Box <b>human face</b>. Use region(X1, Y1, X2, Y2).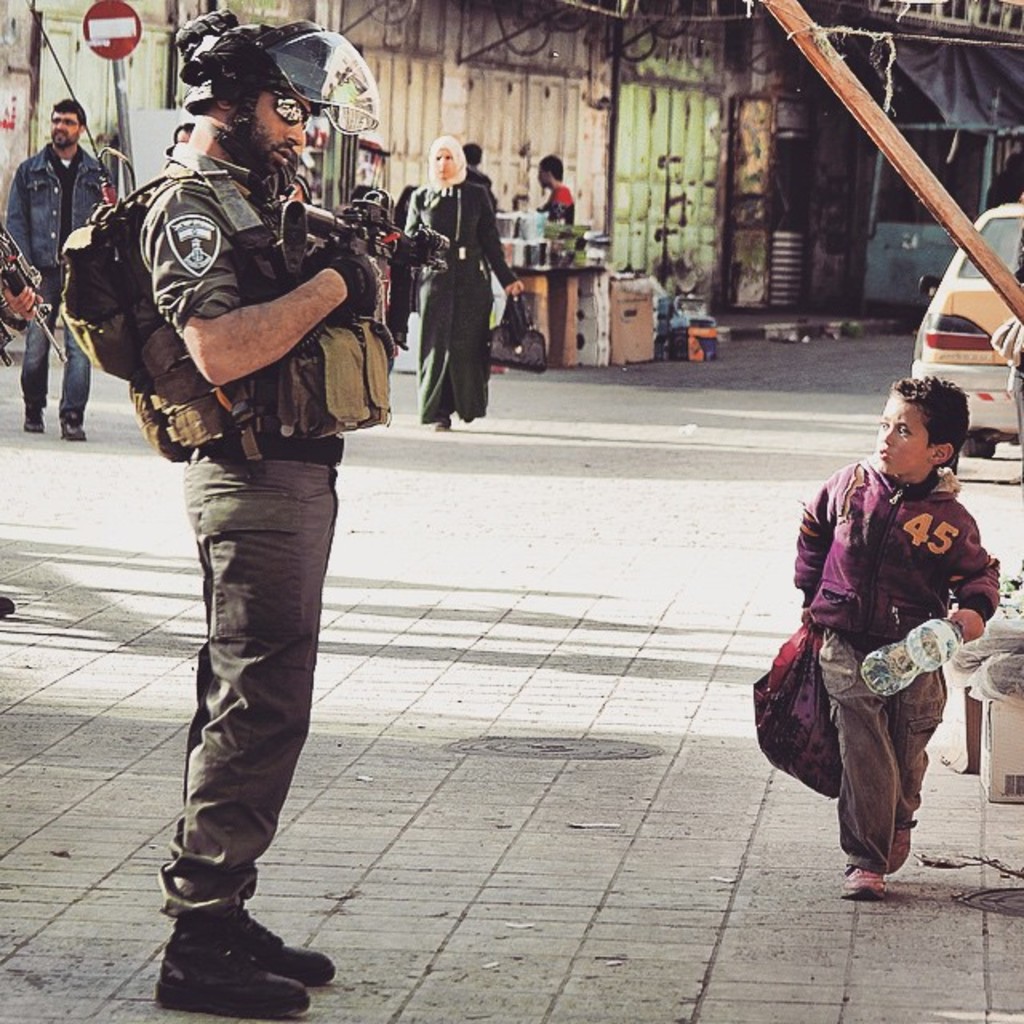
region(45, 102, 86, 144).
